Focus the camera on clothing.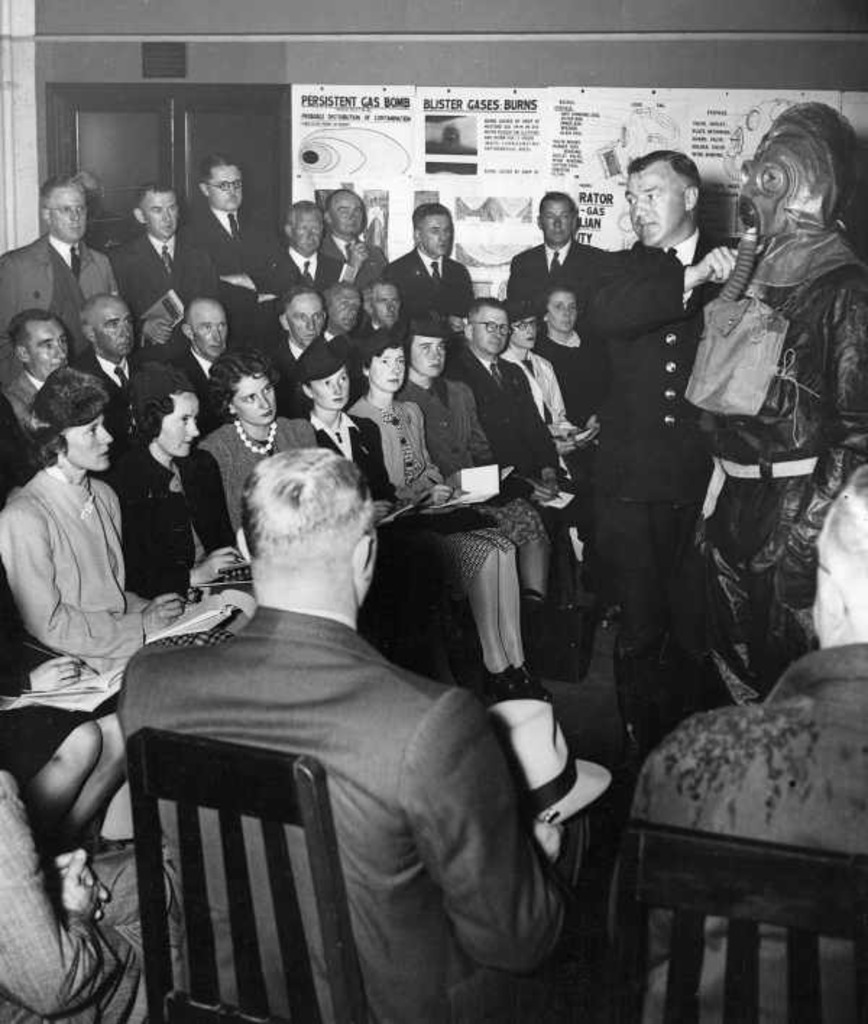
Focus region: 7/376/84/447.
